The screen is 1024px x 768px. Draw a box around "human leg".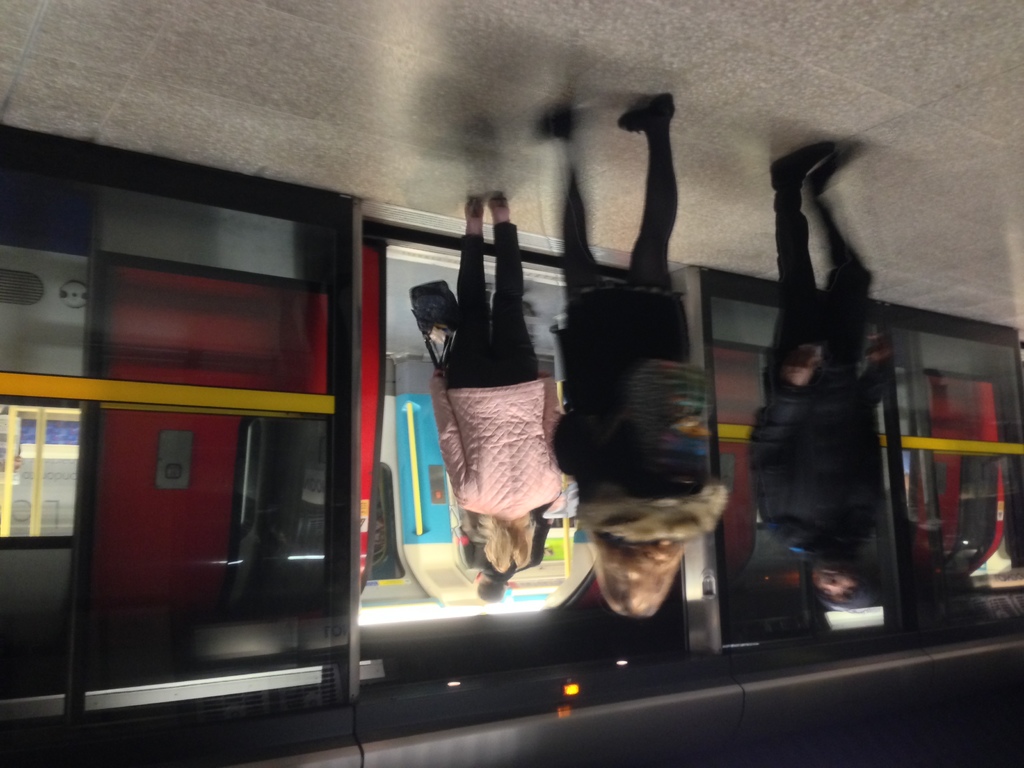
crop(805, 150, 877, 383).
